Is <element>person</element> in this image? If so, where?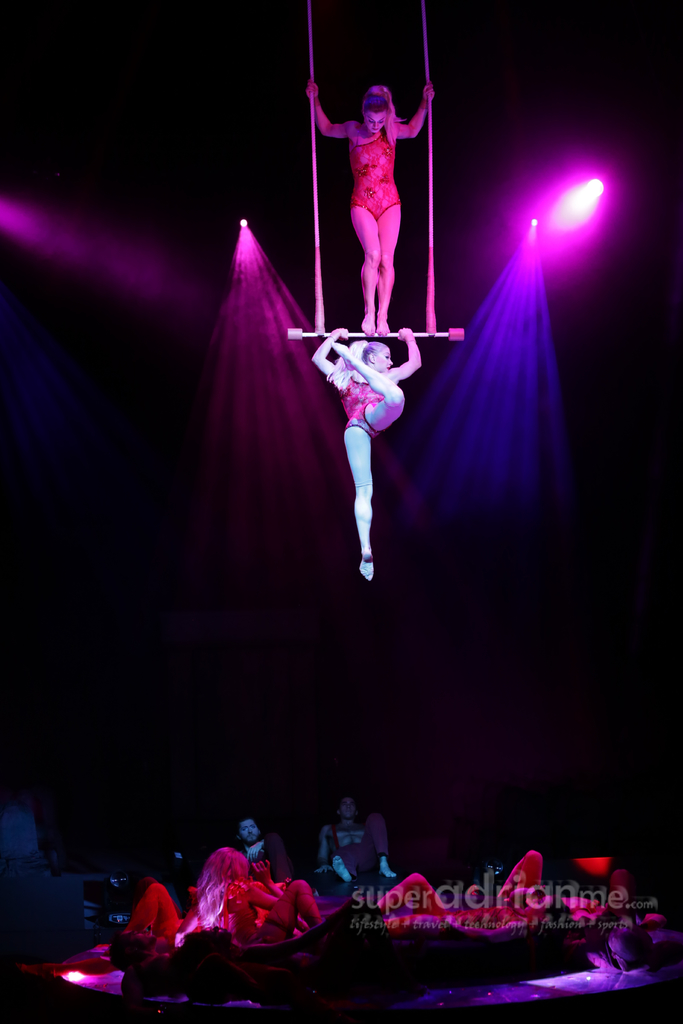
Yes, at [234, 815, 292, 877].
